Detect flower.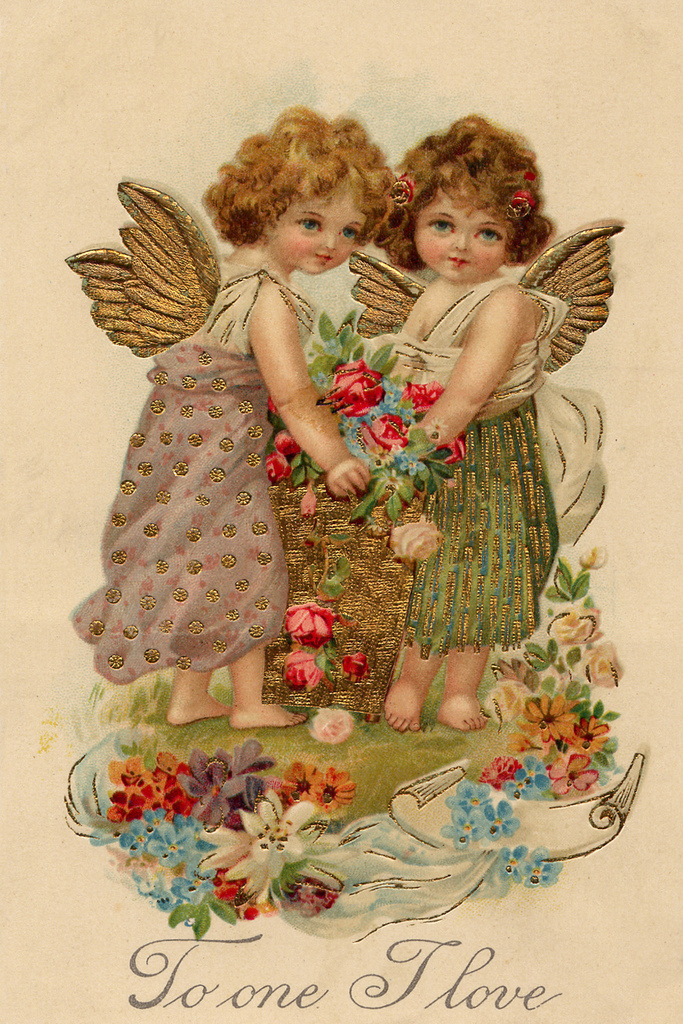
Detected at x1=153, y1=486, x2=169, y2=502.
